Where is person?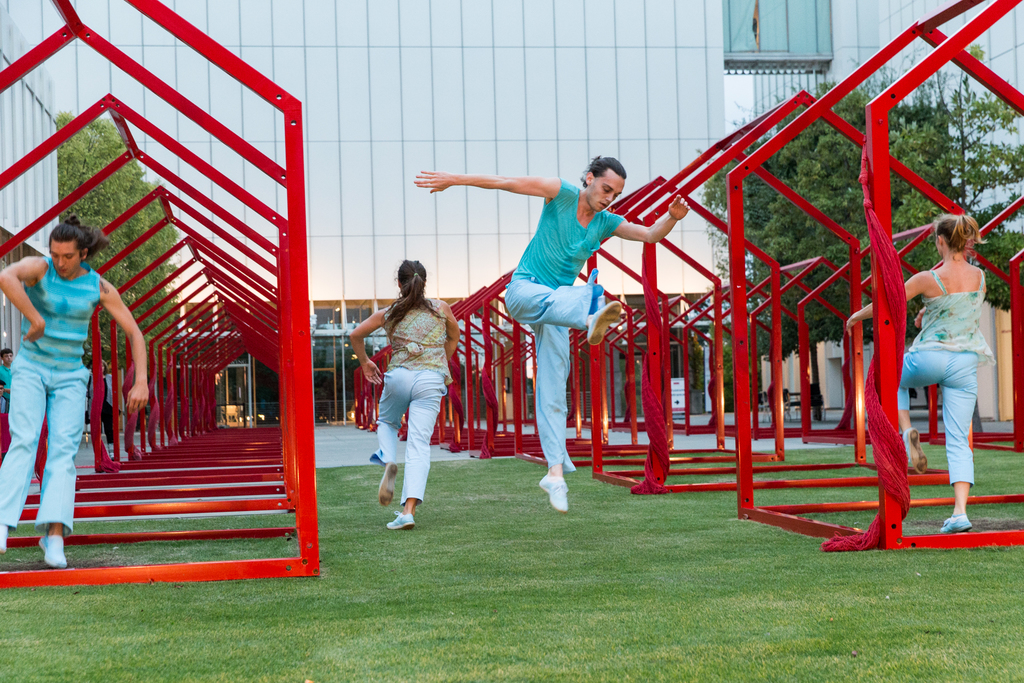
<region>846, 212, 1001, 537</region>.
